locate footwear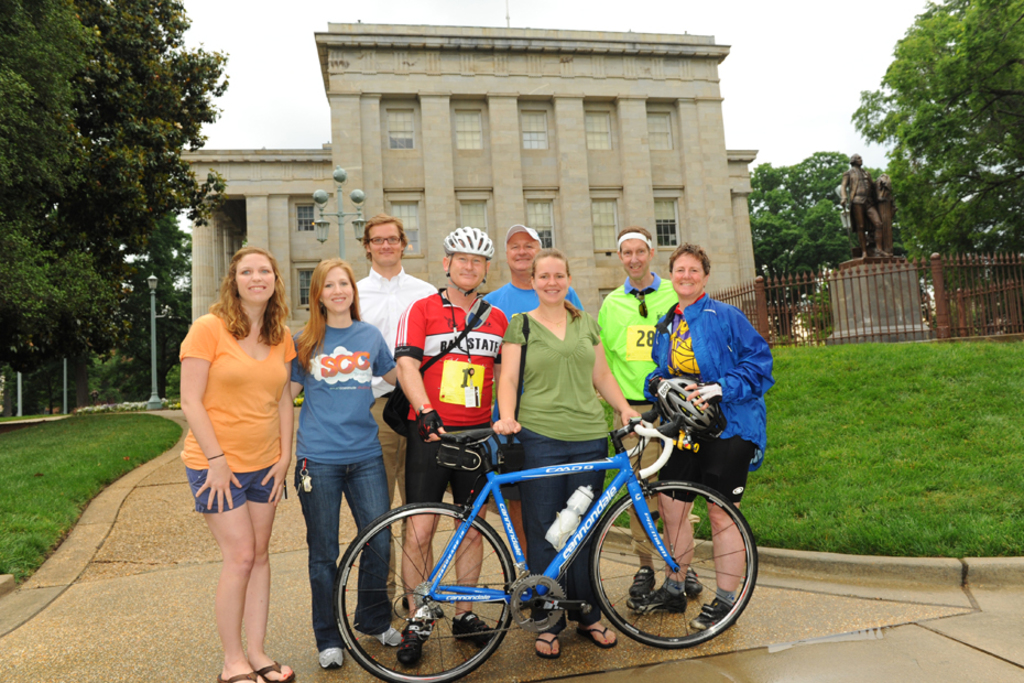
(577, 624, 617, 650)
